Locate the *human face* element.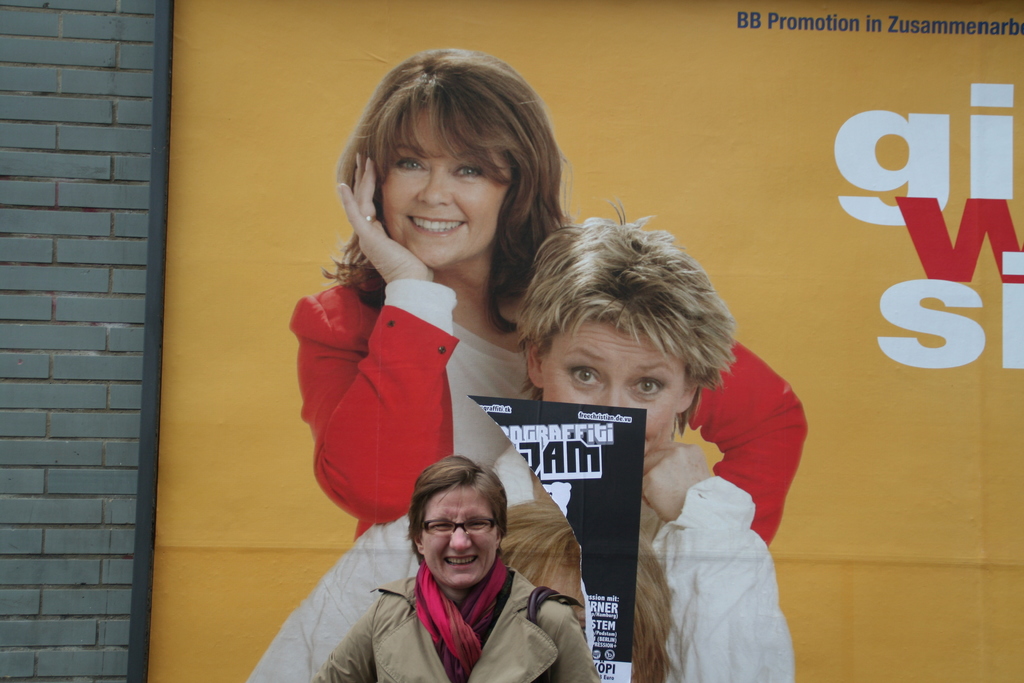
Element bbox: locate(423, 489, 503, 594).
